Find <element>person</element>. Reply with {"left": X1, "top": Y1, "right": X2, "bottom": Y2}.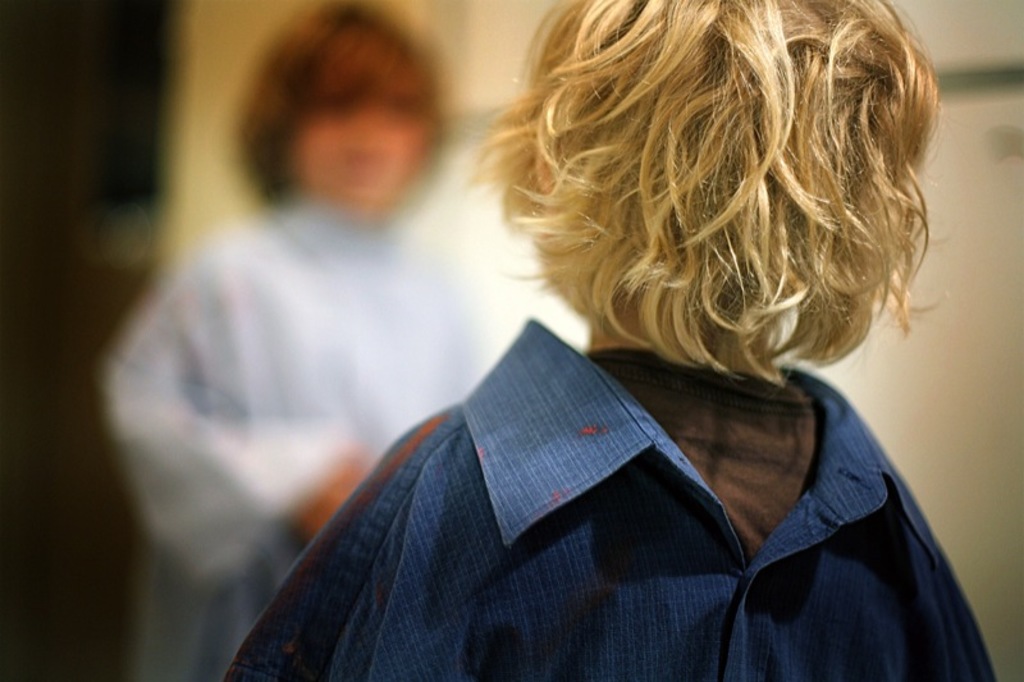
{"left": 105, "top": 8, "right": 484, "bottom": 681}.
